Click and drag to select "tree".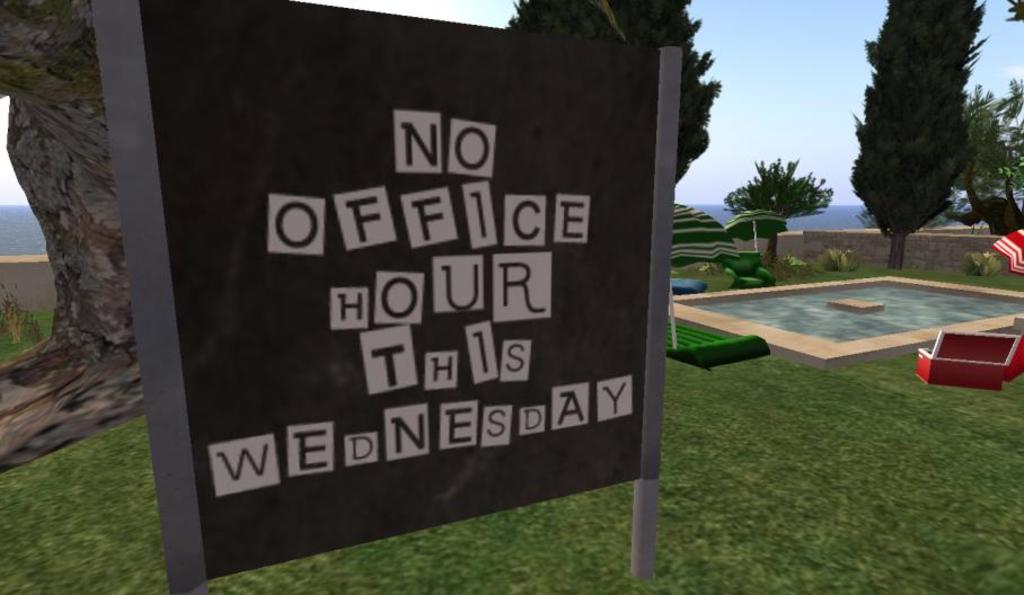
Selection: crop(942, 76, 1023, 238).
